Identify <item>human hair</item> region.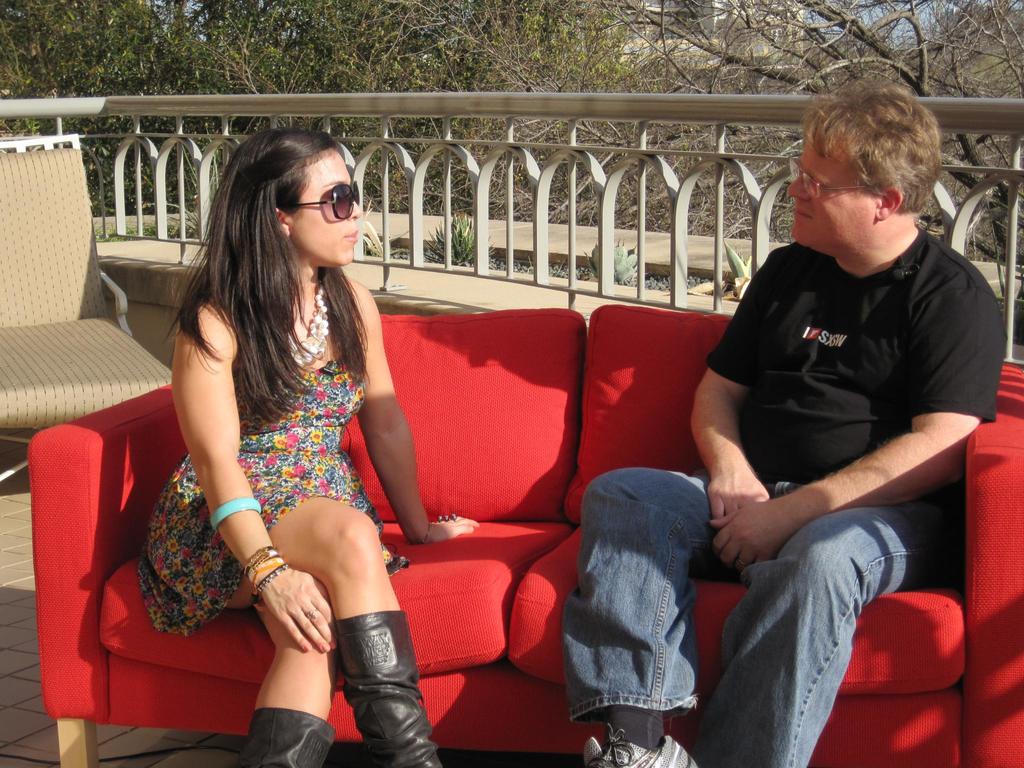
Region: (161, 134, 412, 441).
